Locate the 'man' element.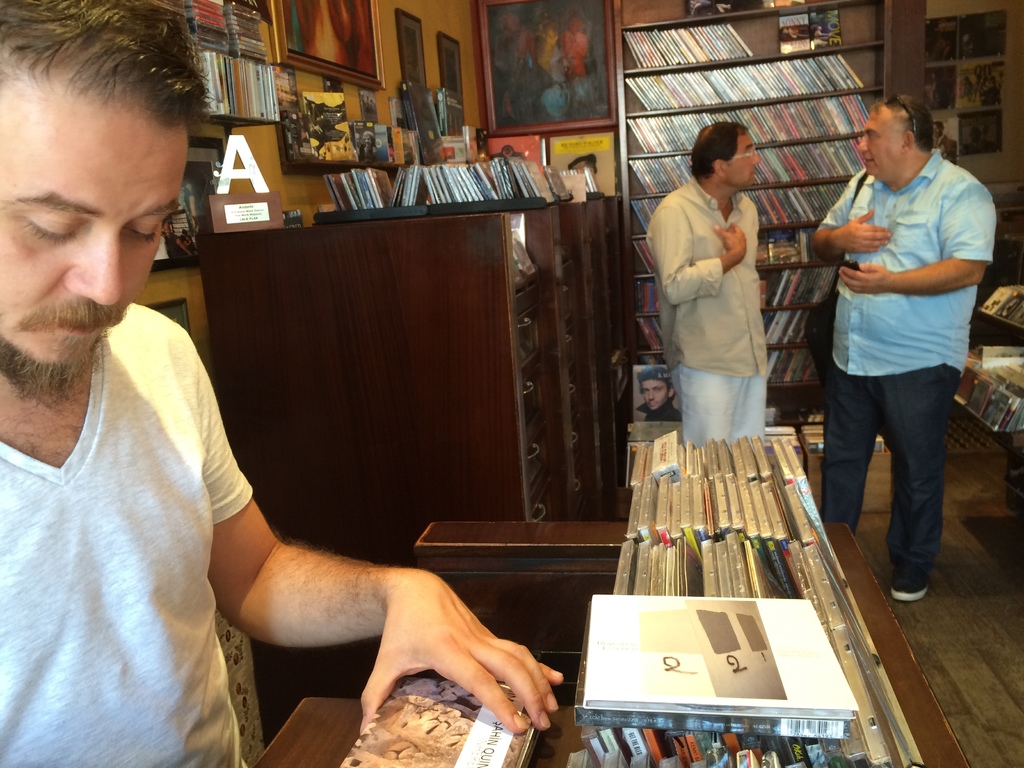
Element bbox: 634:369:682:421.
